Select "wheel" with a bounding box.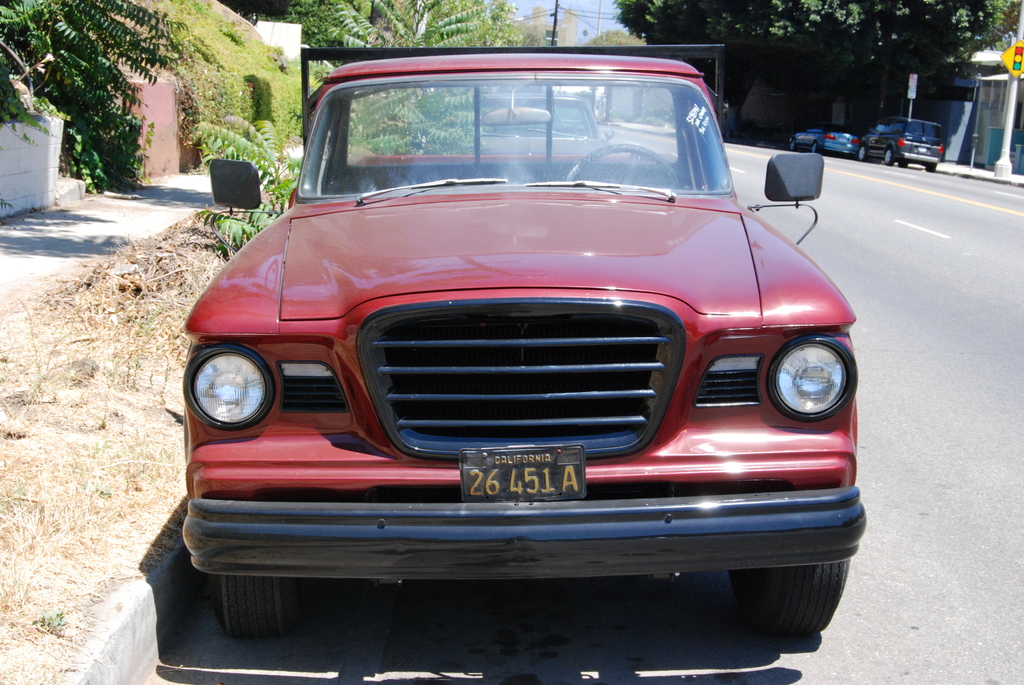
883,148,895,165.
